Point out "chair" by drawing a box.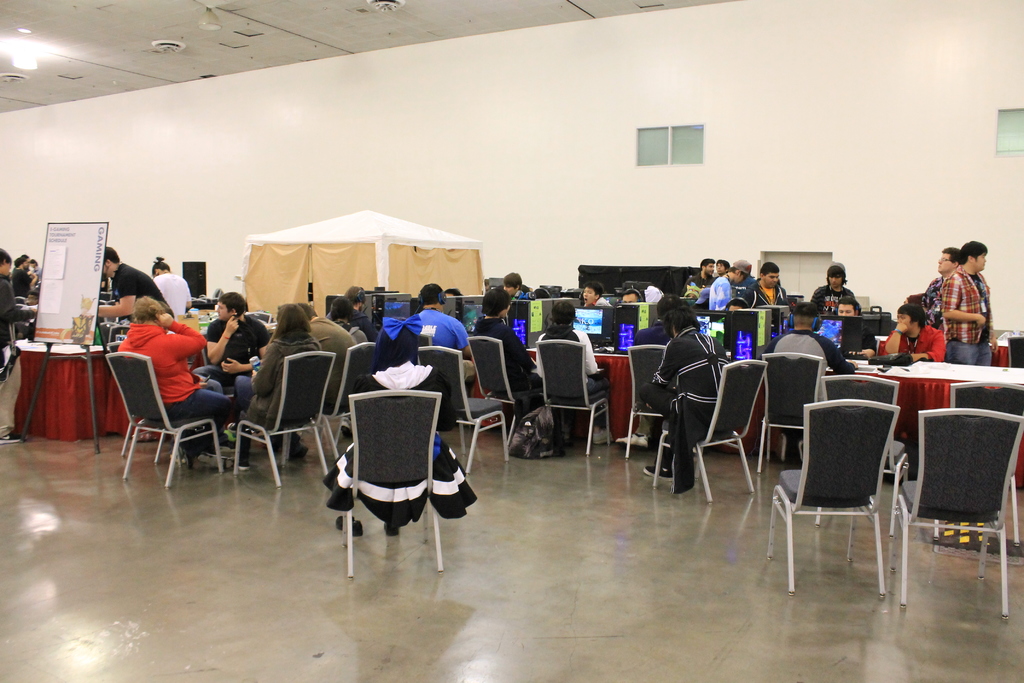
619 340 671 468.
